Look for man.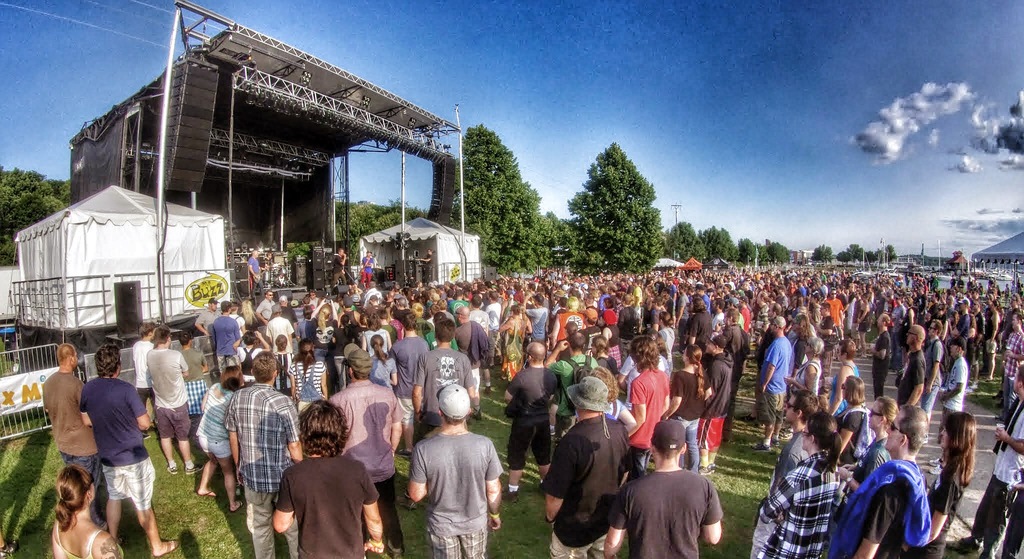
Found: <box>131,323,157,398</box>.
